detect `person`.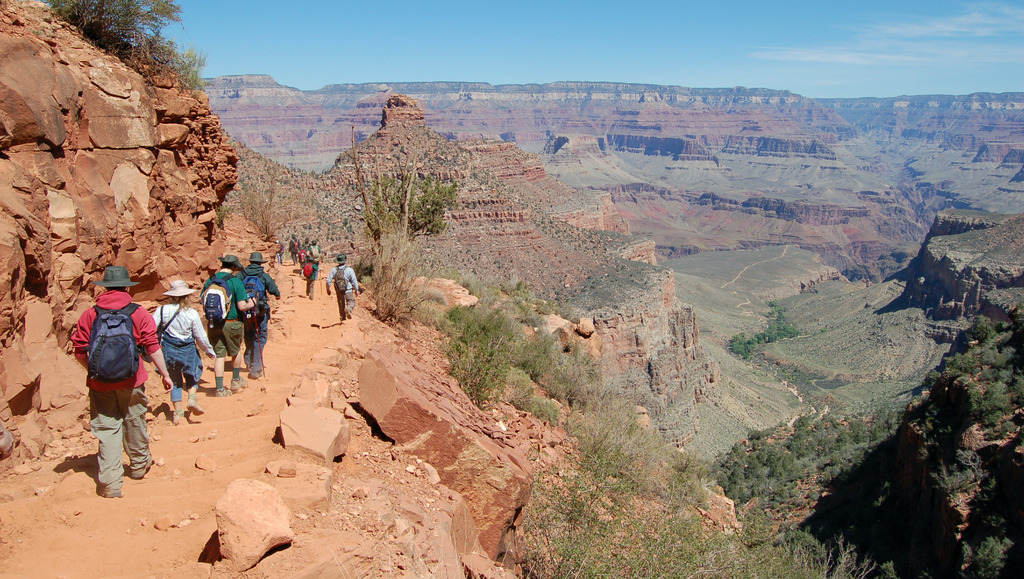
Detected at 149:275:217:428.
